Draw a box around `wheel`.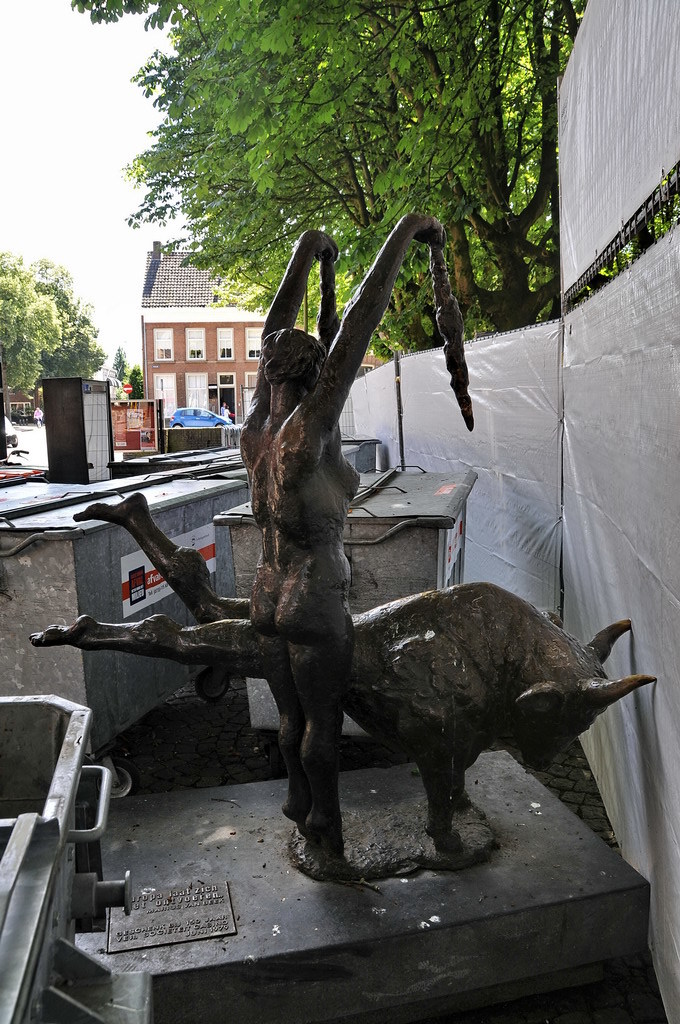
box(214, 423, 224, 426).
